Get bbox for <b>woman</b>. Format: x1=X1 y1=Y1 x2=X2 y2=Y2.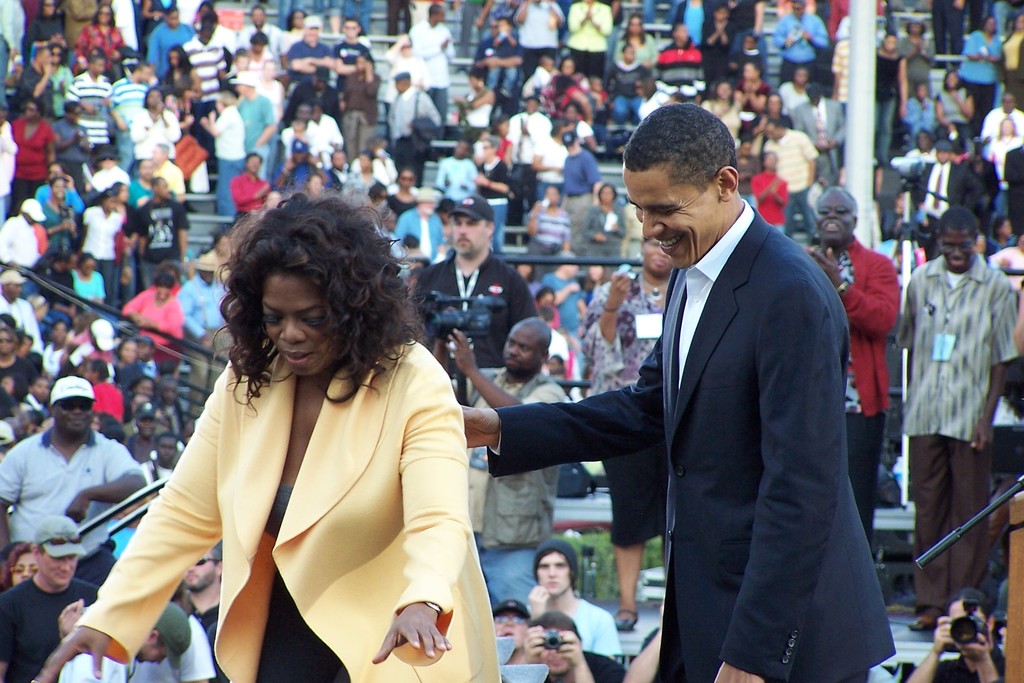
x1=144 y1=6 x2=194 y2=88.
